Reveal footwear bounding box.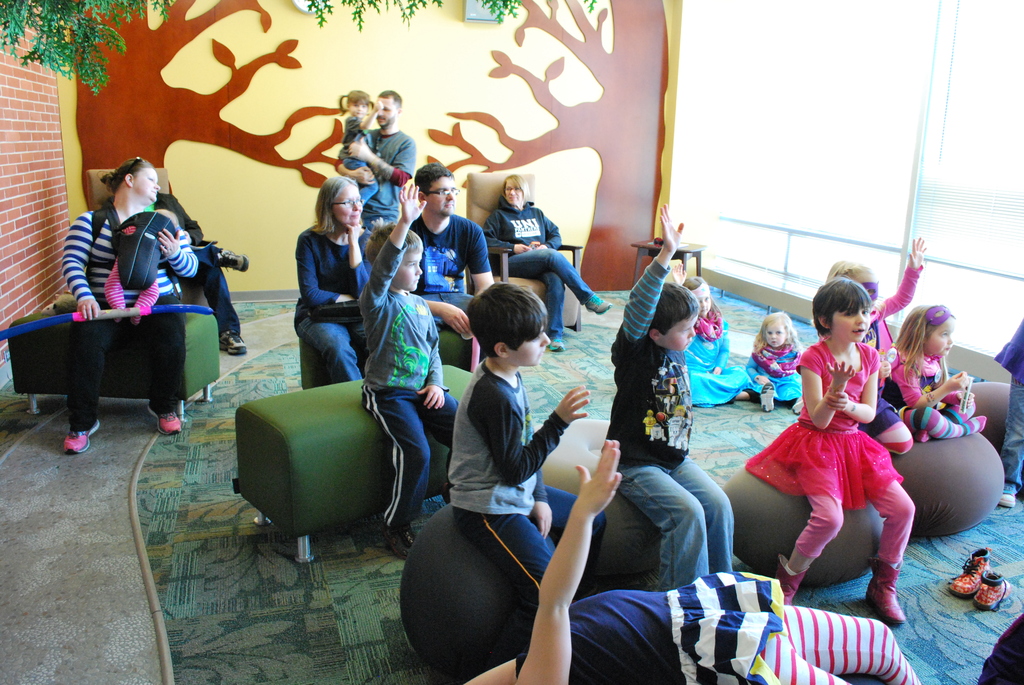
Revealed: left=951, top=544, right=999, bottom=594.
